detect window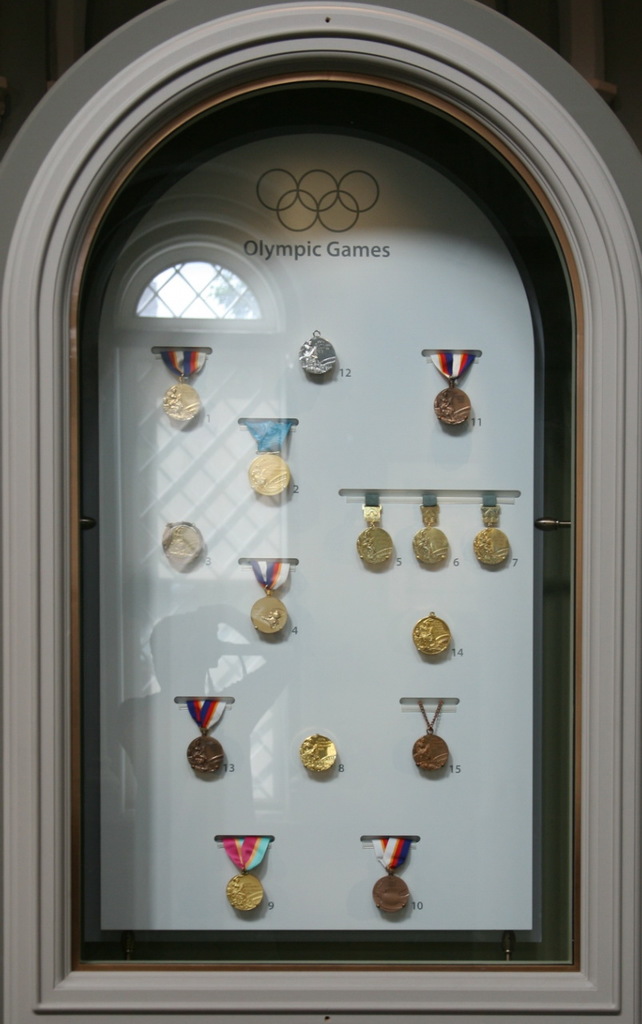
[left=103, top=230, right=285, bottom=327]
